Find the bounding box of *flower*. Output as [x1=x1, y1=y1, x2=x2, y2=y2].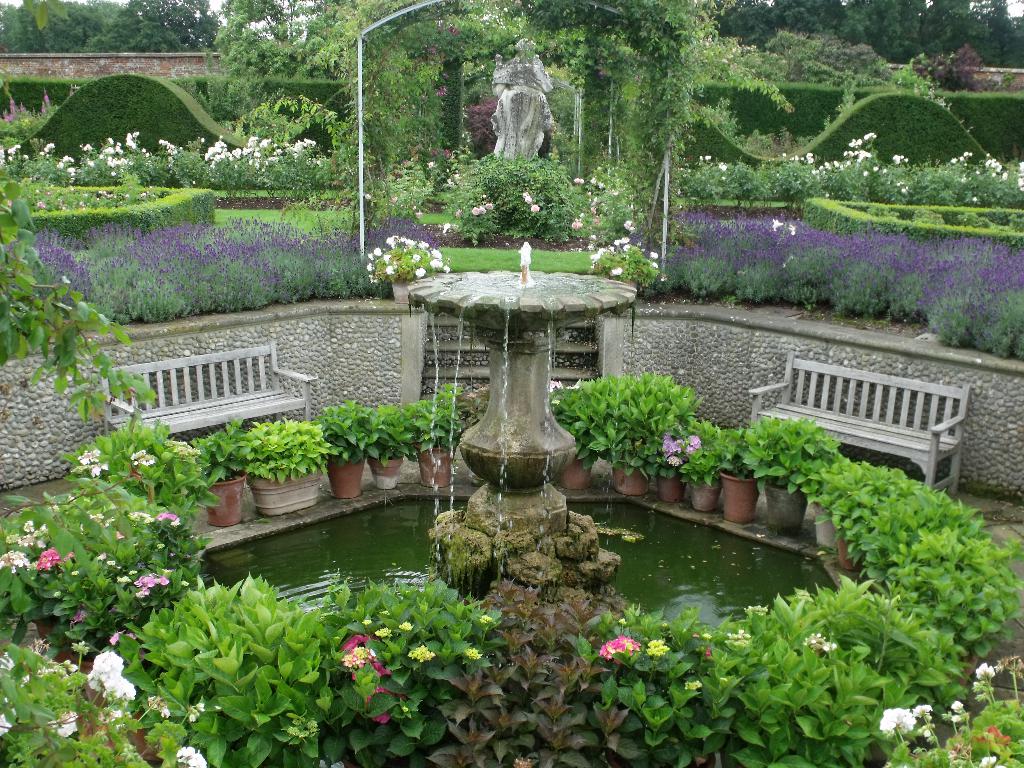
[x1=943, y1=696, x2=972, y2=722].
